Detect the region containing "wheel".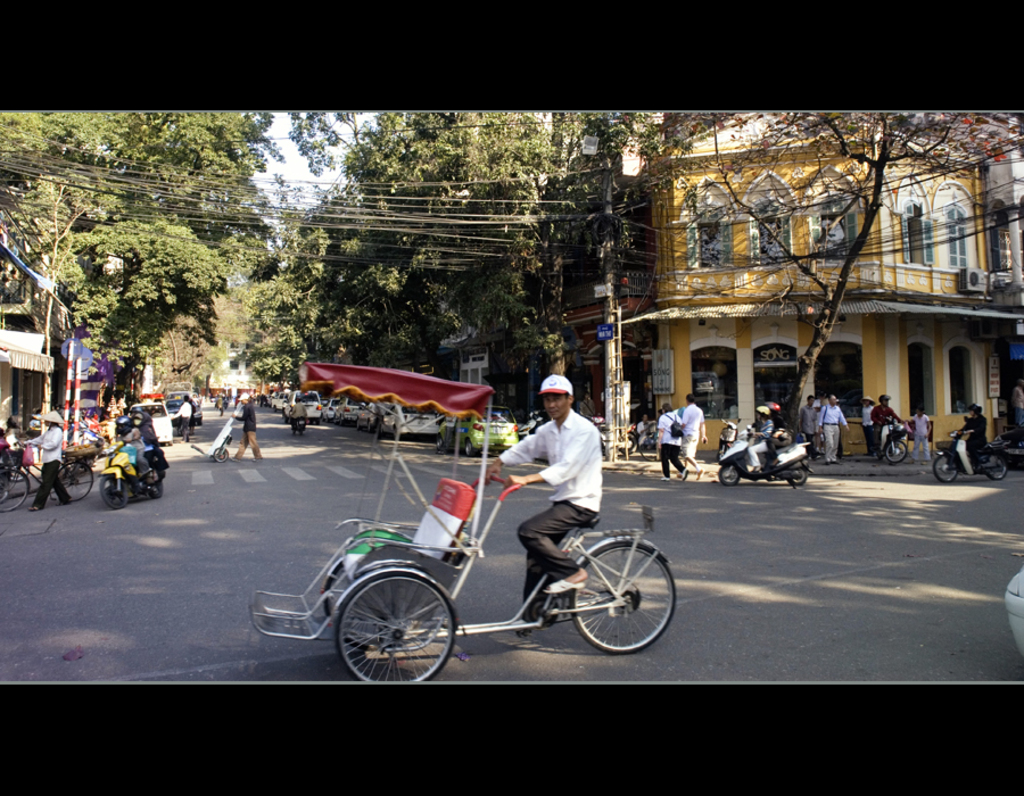
bbox(53, 459, 94, 495).
